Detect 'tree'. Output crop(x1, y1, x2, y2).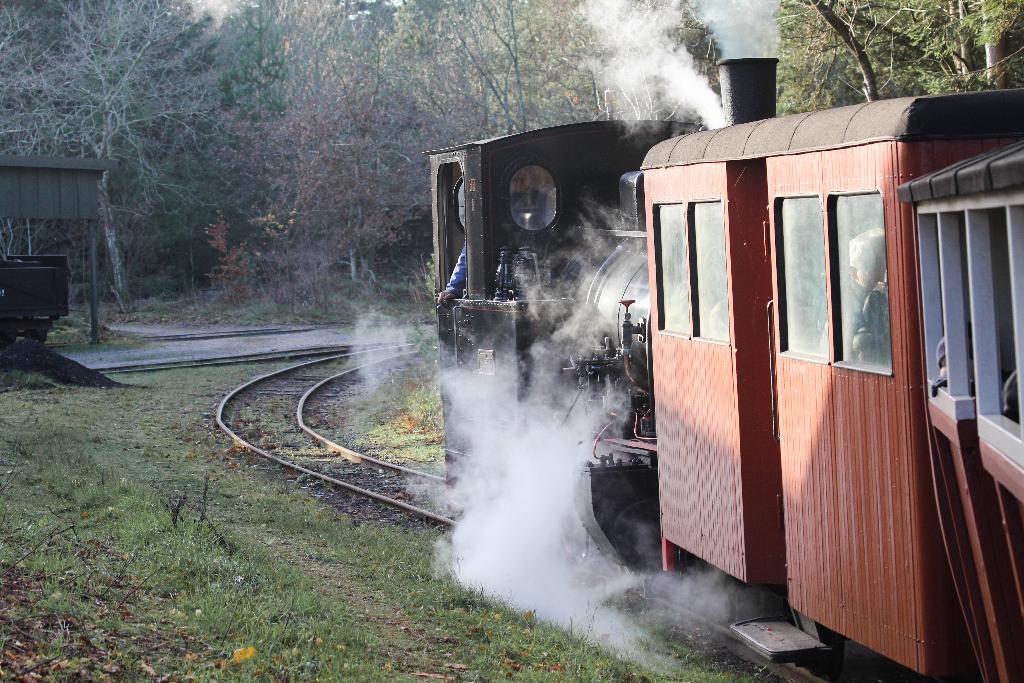
crop(26, 26, 308, 319).
